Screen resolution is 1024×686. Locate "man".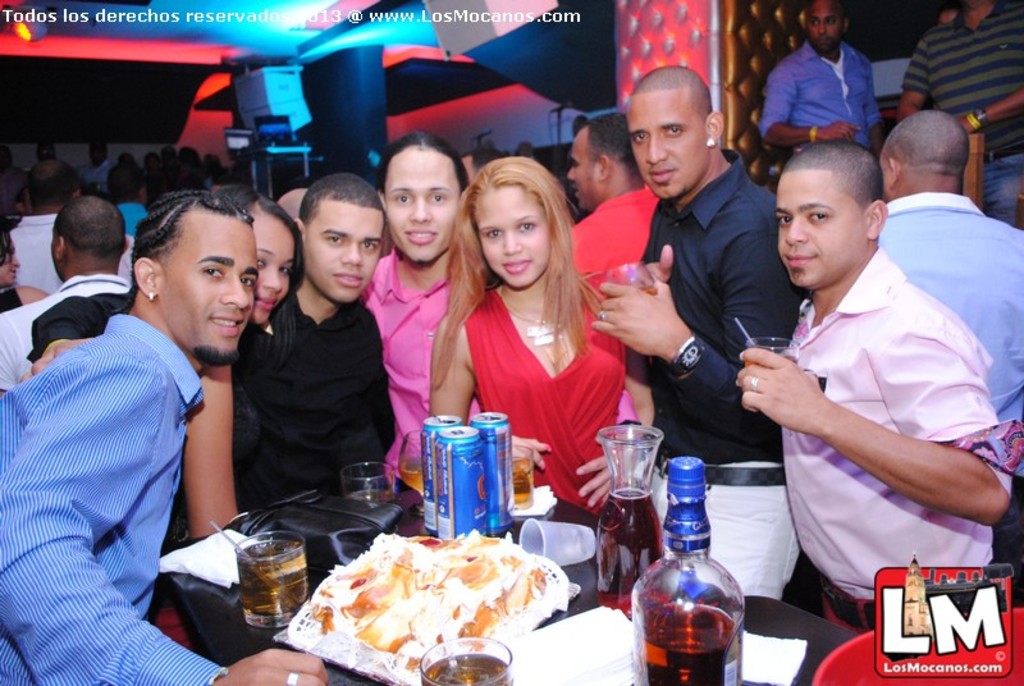
251/174/397/498.
